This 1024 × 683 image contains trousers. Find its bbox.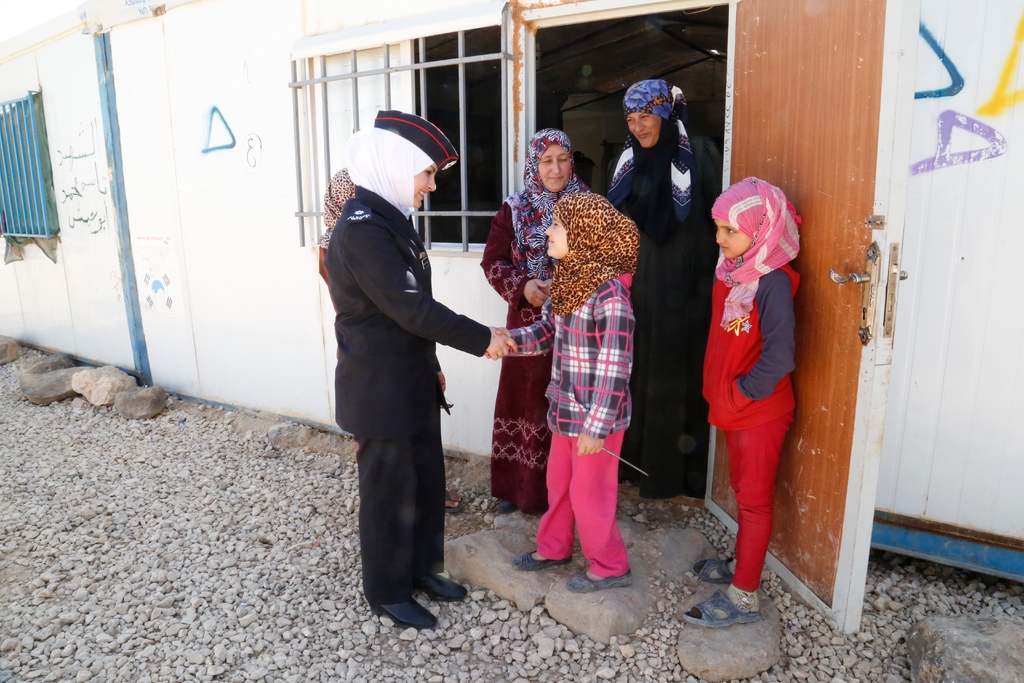
bbox=[727, 409, 795, 590].
